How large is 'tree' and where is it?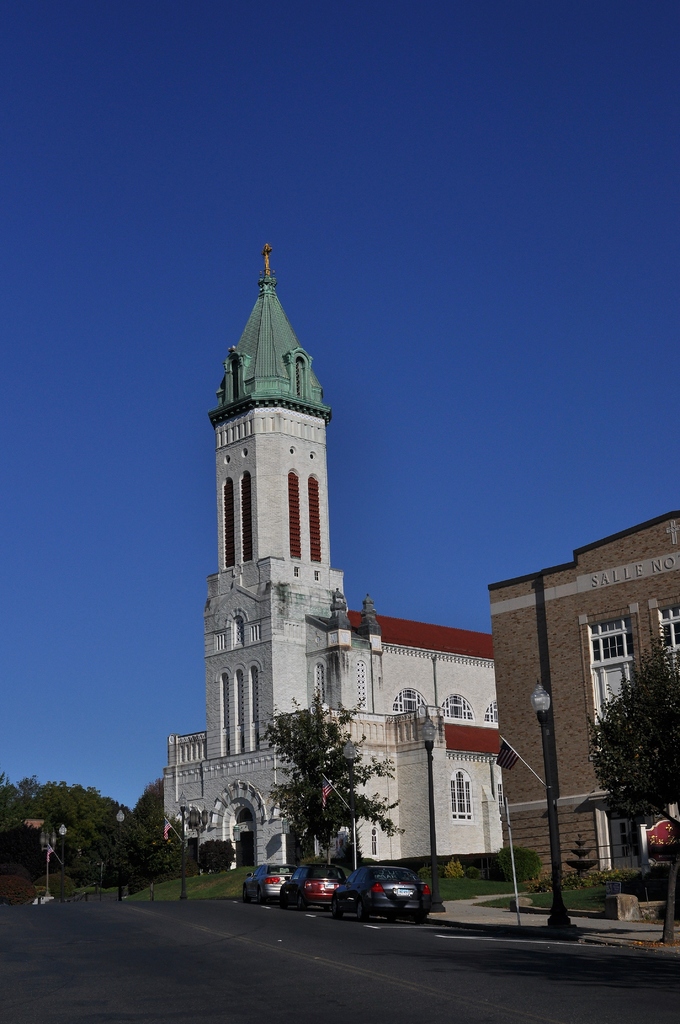
Bounding box: 249:692:409:920.
